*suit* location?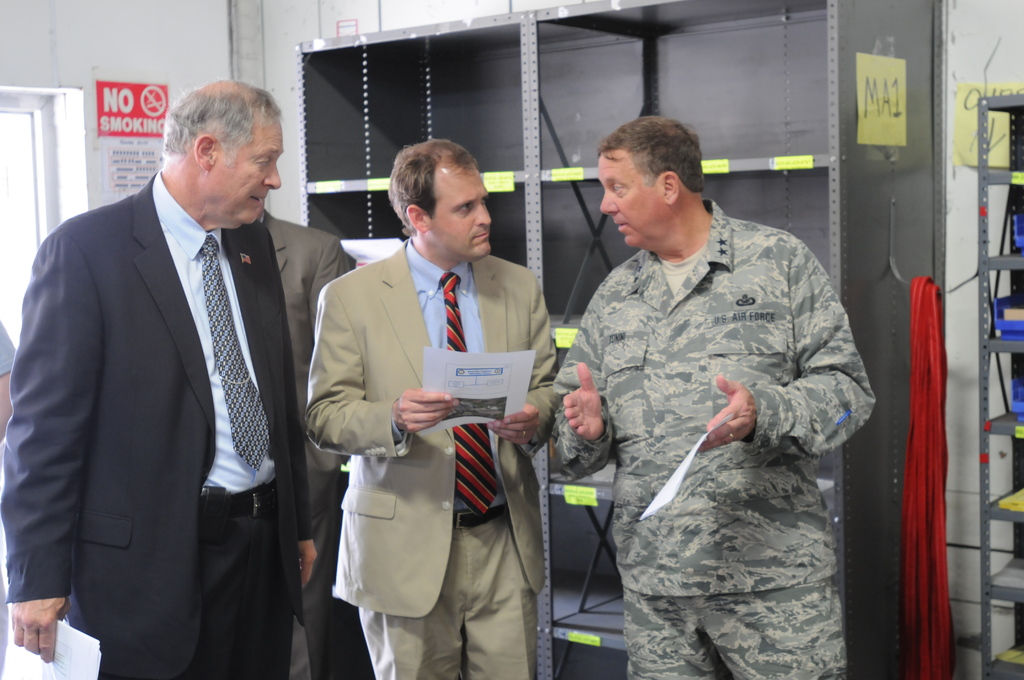
[x1=261, y1=211, x2=356, y2=679]
